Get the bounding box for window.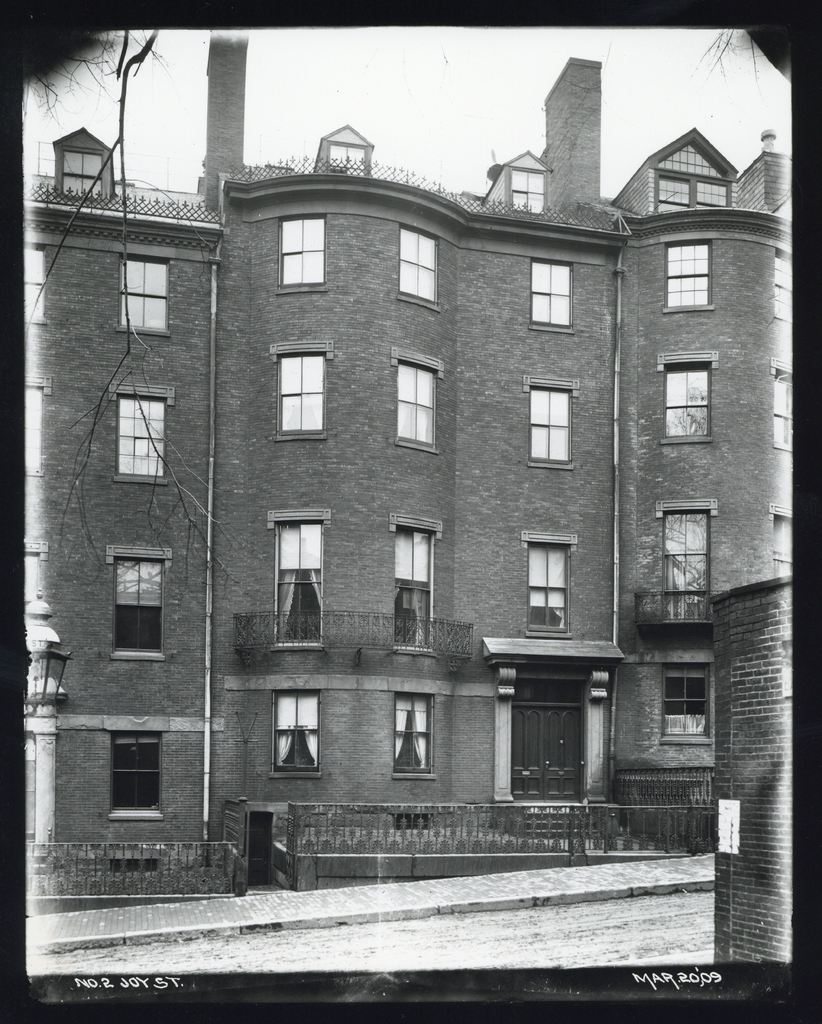
383, 515, 448, 655.
